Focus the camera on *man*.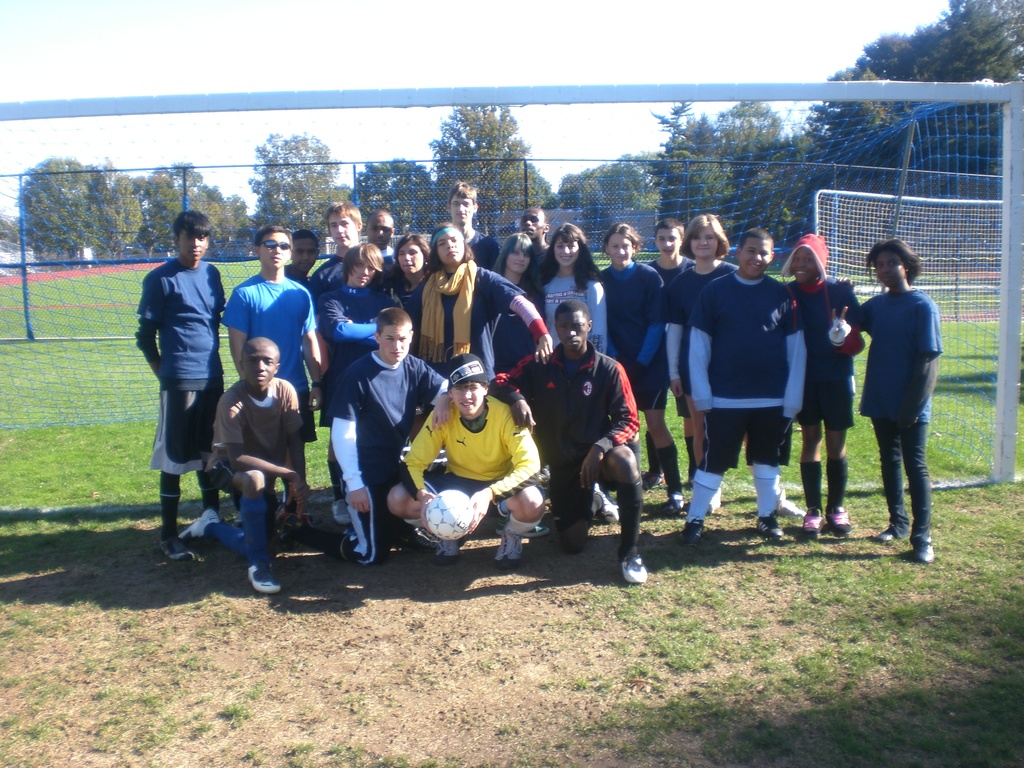
Focus region: crop(442, 175, 495, 269).
